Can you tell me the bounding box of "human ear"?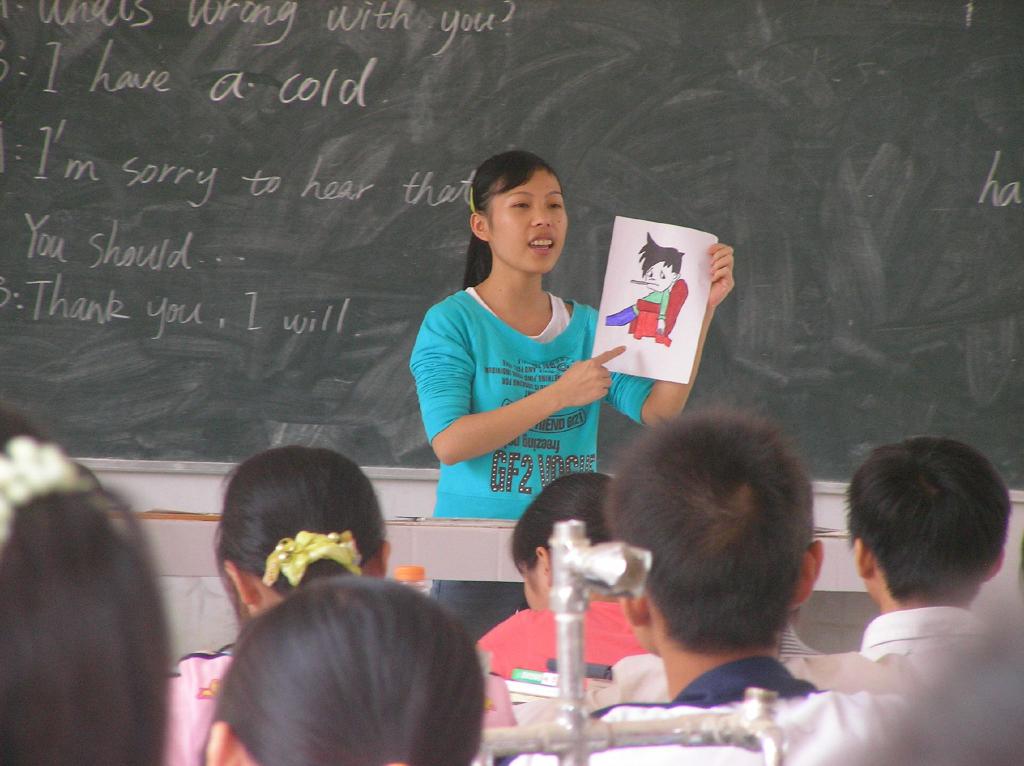
BBox(199, 719, 236, 765).
